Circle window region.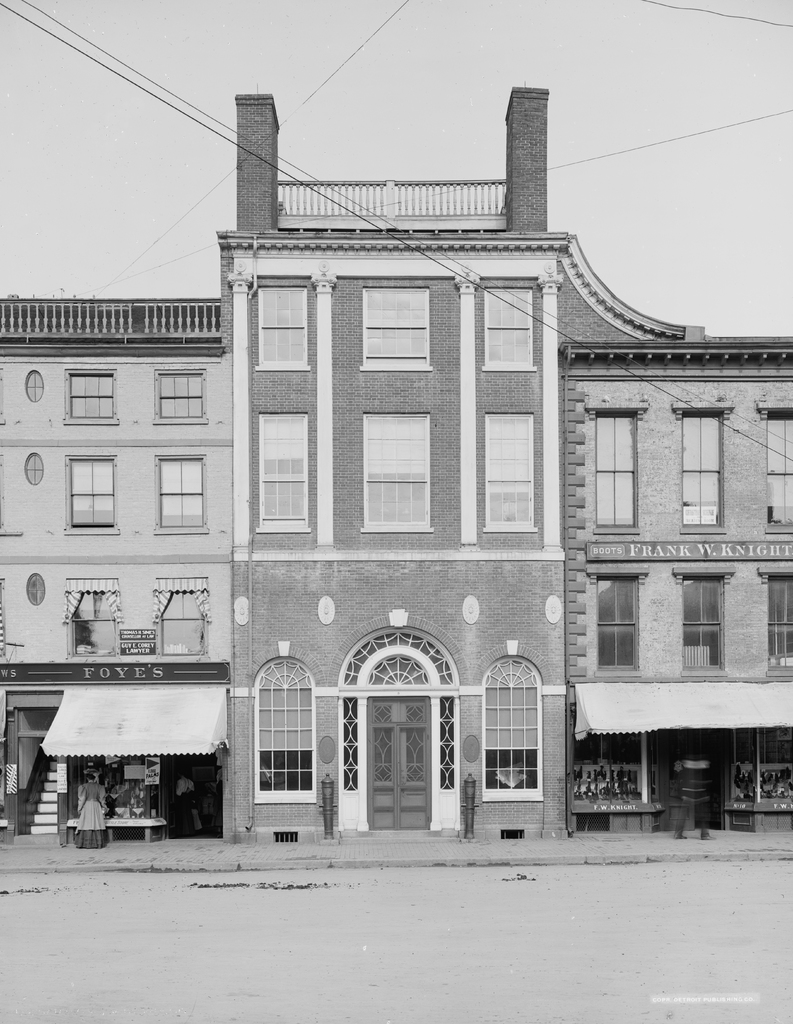
Region: 482 657 541 801.
